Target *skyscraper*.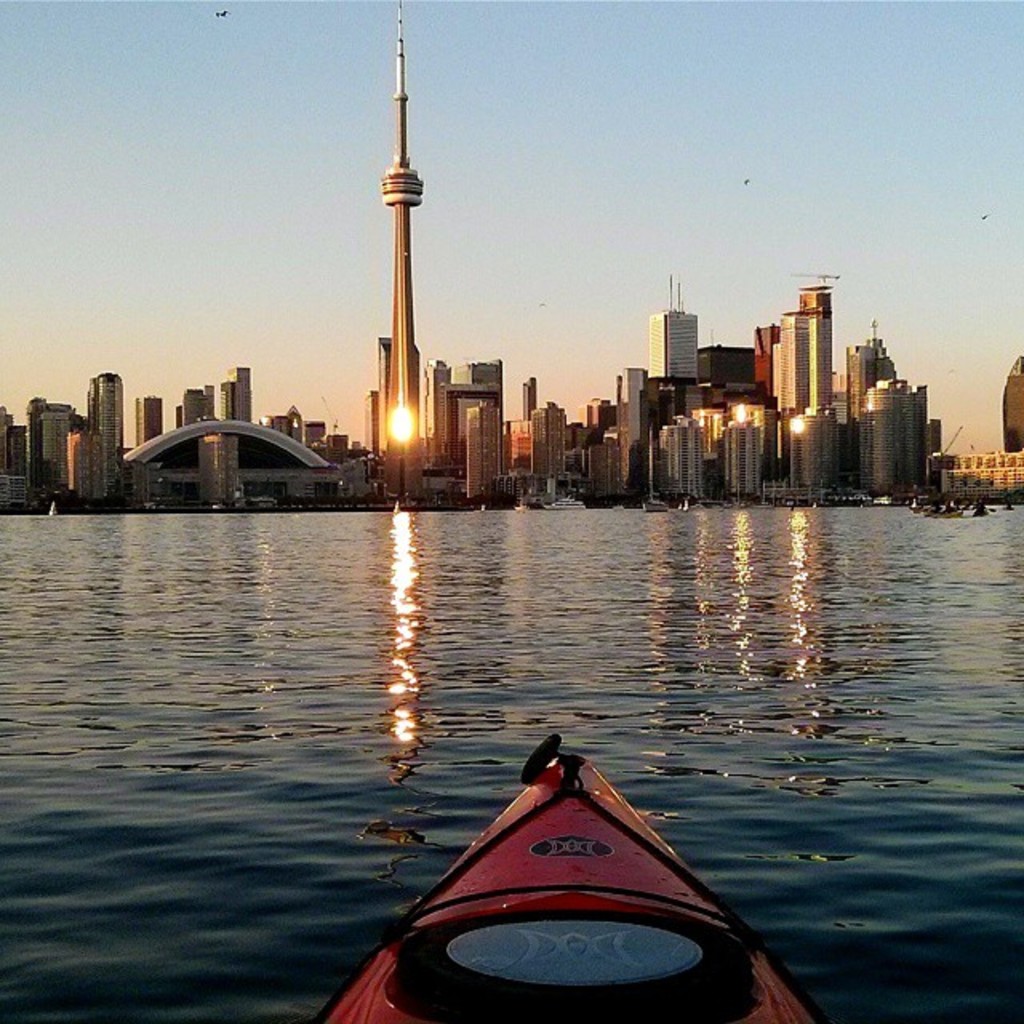
Target region: region(374, 0, 426, 480).
